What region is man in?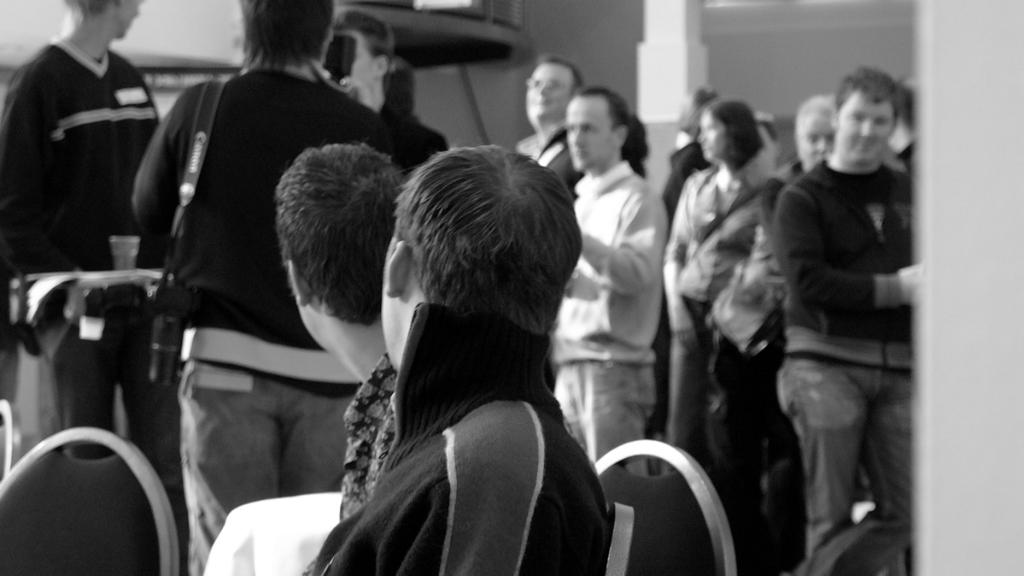
[518,55,585,196].
